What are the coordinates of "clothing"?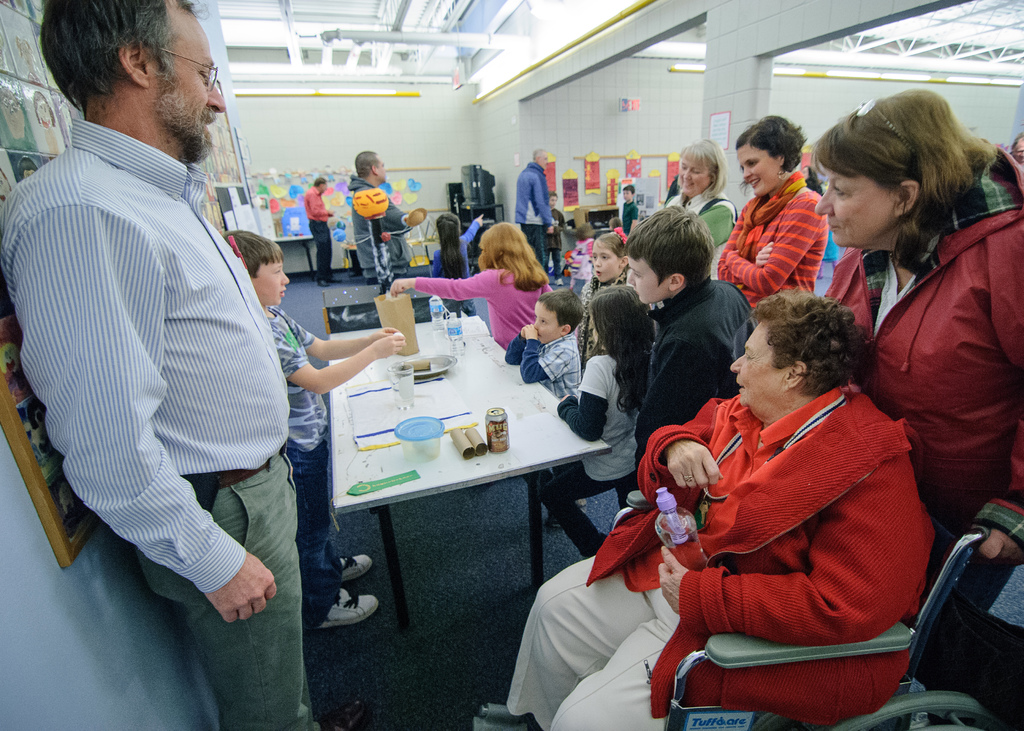
select_region(127, 458, 316, 730).
